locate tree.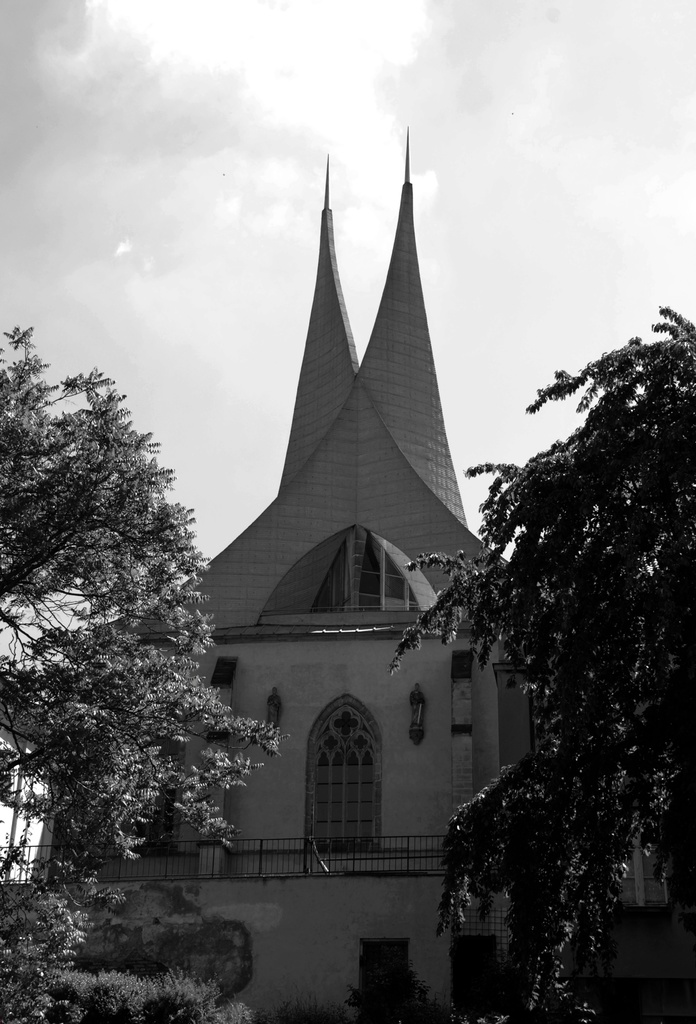
Bounding box: box(394, 290, 695, 1023).
